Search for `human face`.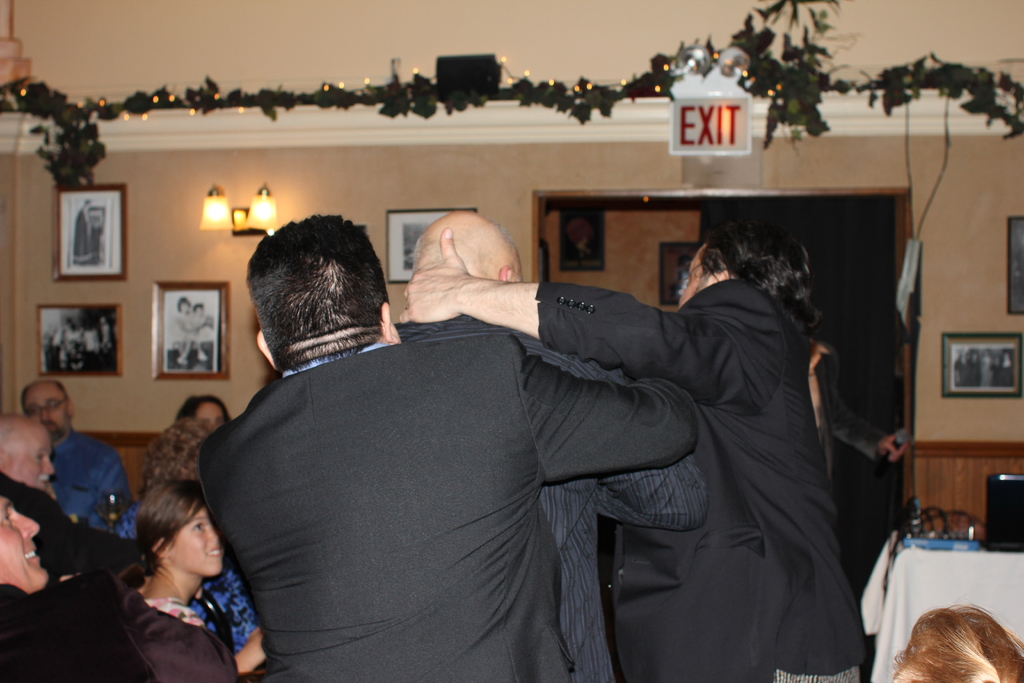
Found at bbox=(196, 403, 225, 425).
